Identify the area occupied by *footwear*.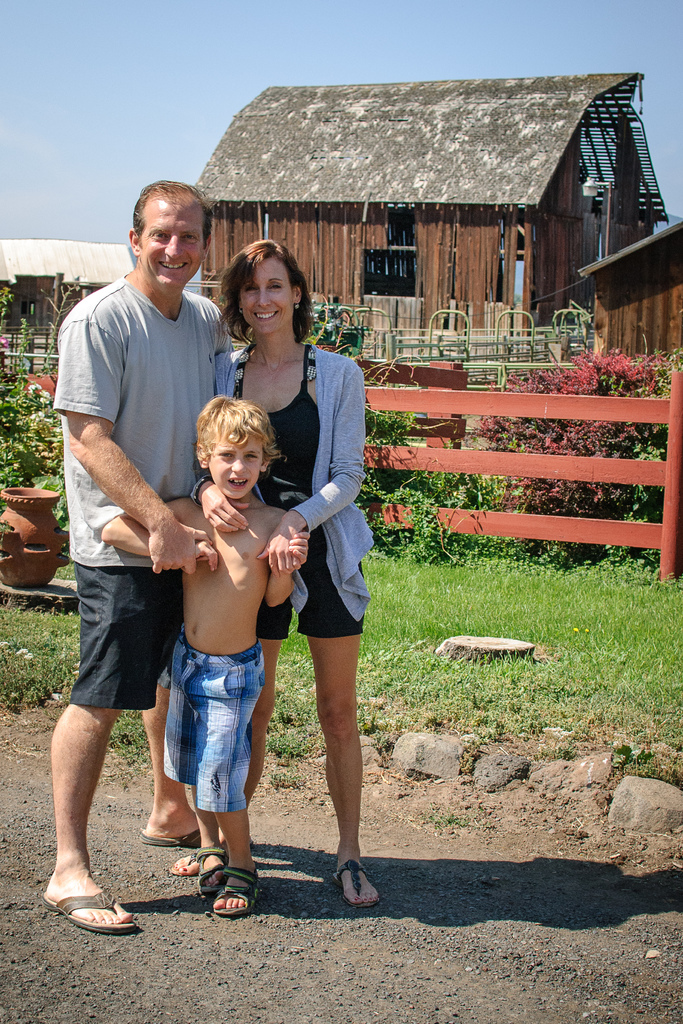
Area: 331, 858, 381, 915.
